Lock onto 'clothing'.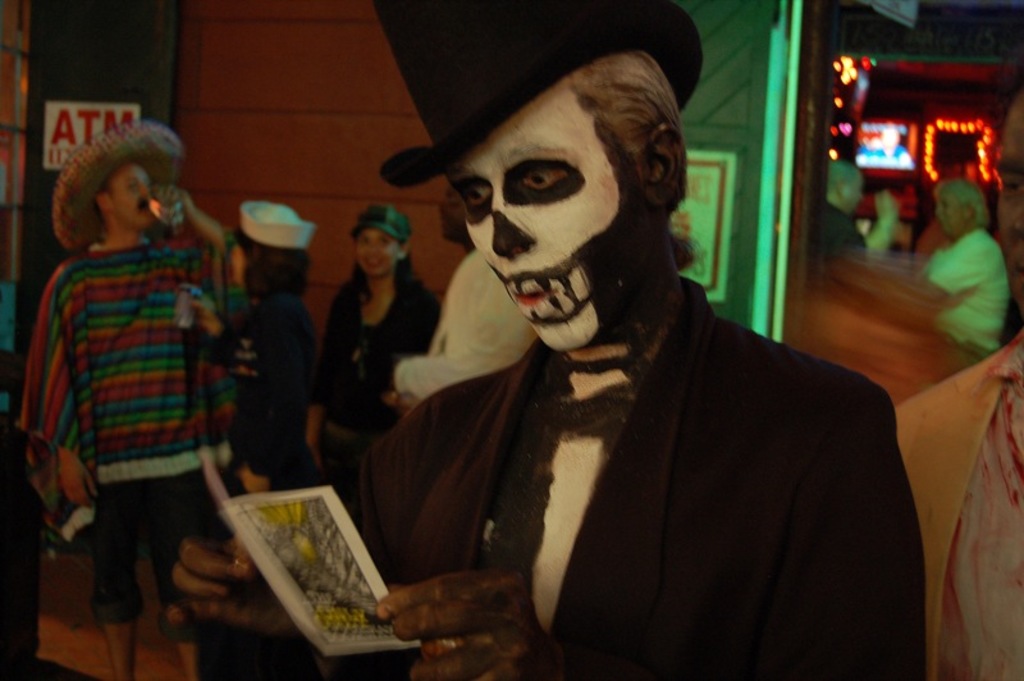
Locked: x1=351, y1=275, x2=925, y2=680.
